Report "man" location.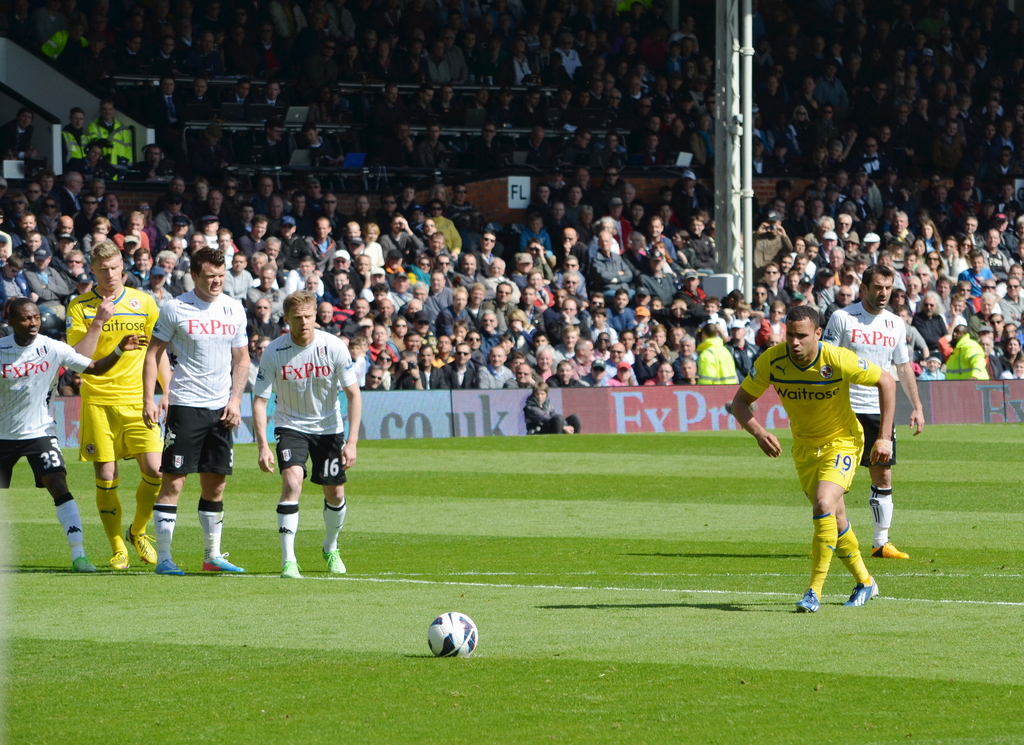
Report: locate(367, 75, 403, 118).
